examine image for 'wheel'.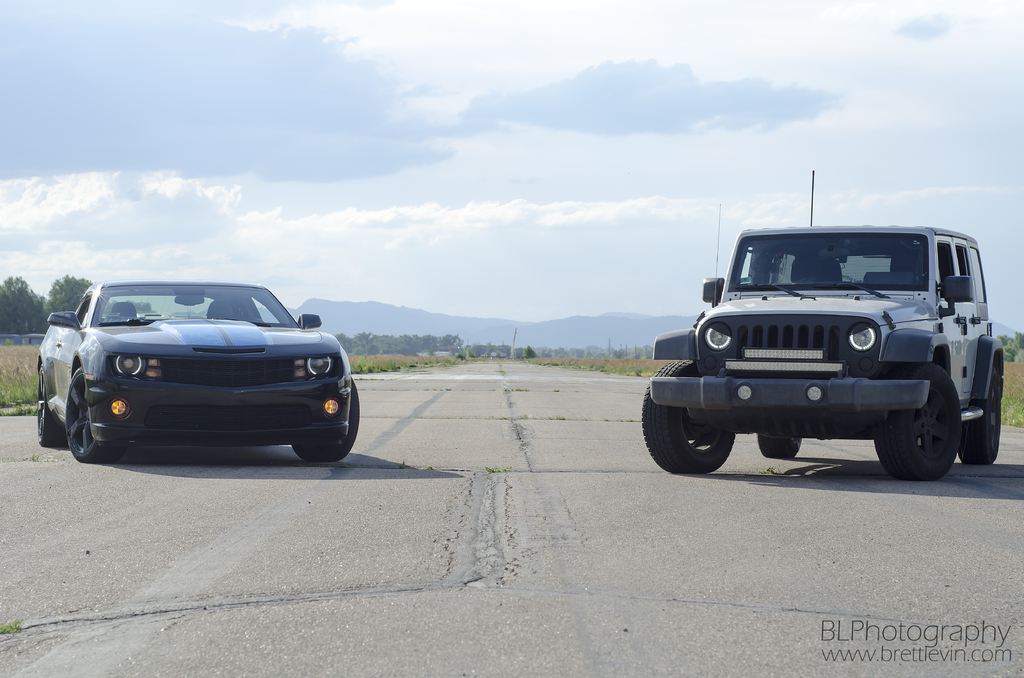
Examination result: [961, 366, 1002, 465].
